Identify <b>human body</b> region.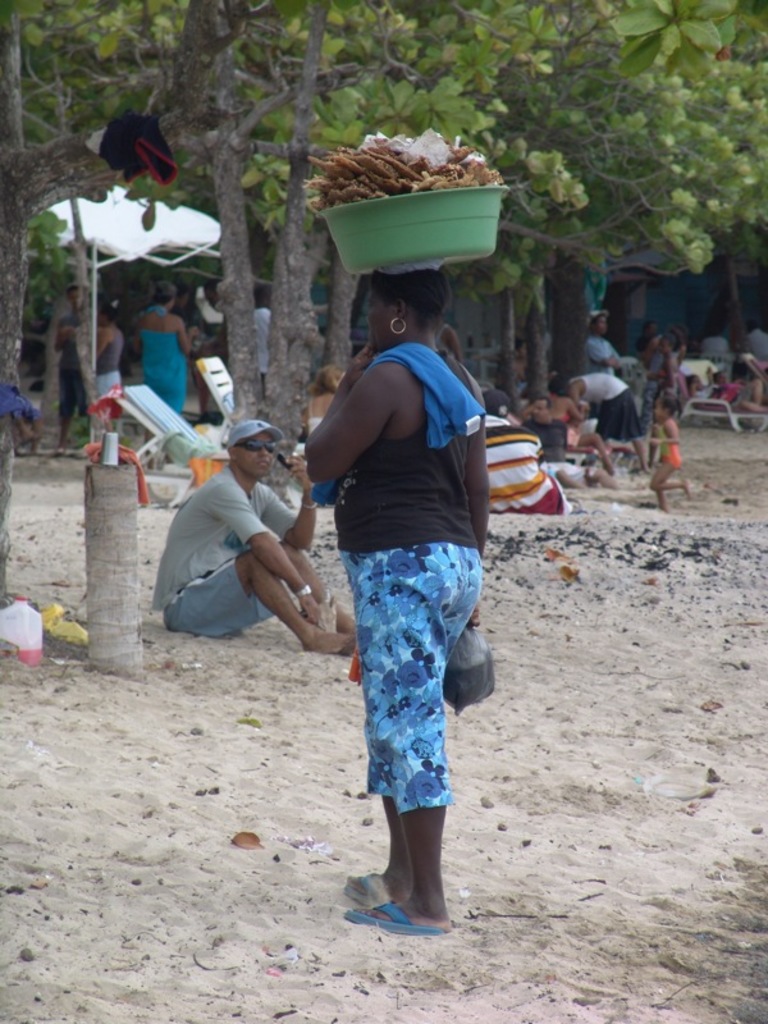
Region: 45, 285, 76, 456.
